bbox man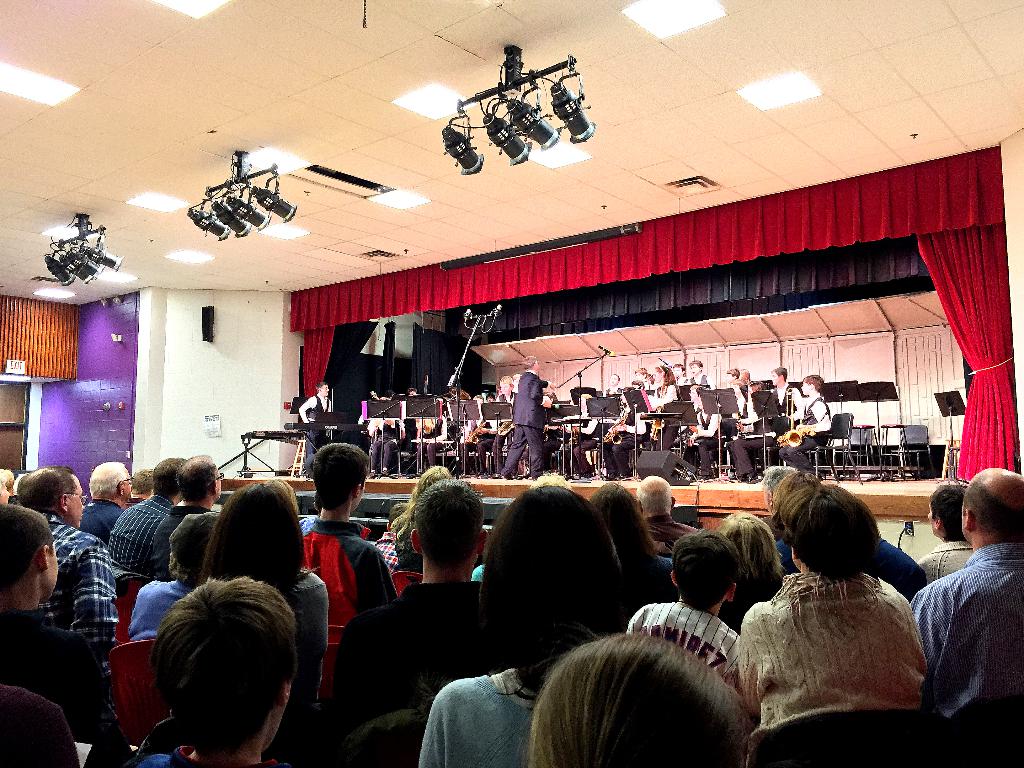
75,454,135,542
